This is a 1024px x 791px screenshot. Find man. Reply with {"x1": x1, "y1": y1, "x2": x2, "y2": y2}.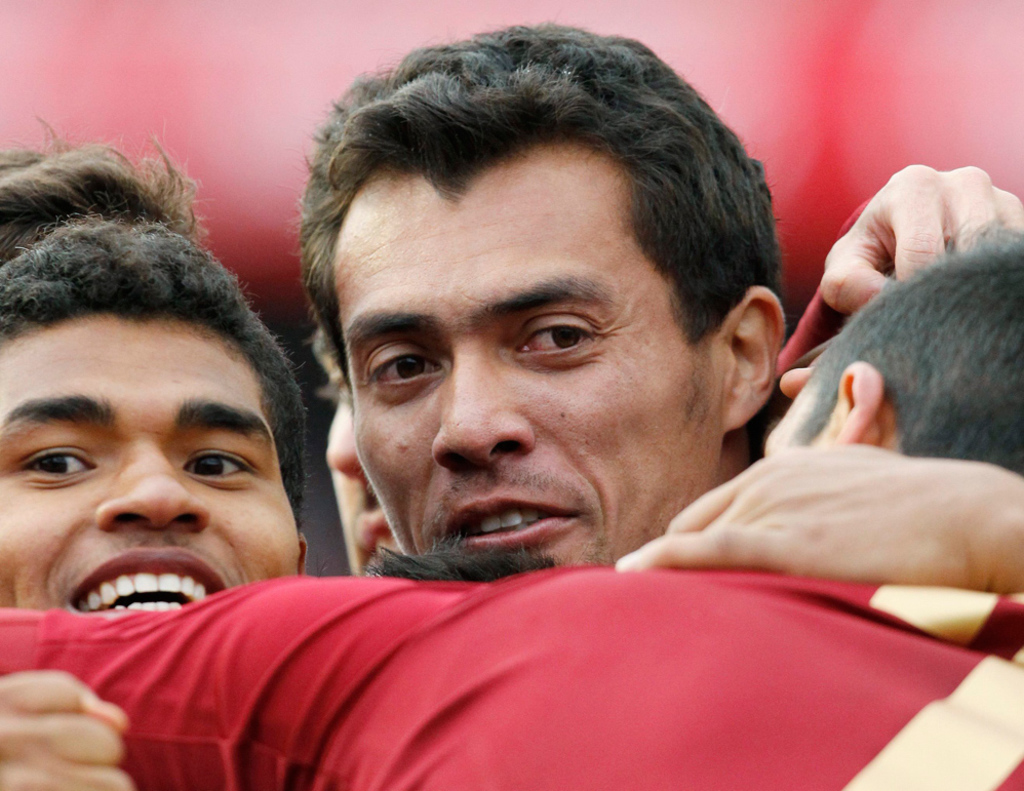
{"x1": 306, "y1": 27, "x2": 794, "y2": 587}.
